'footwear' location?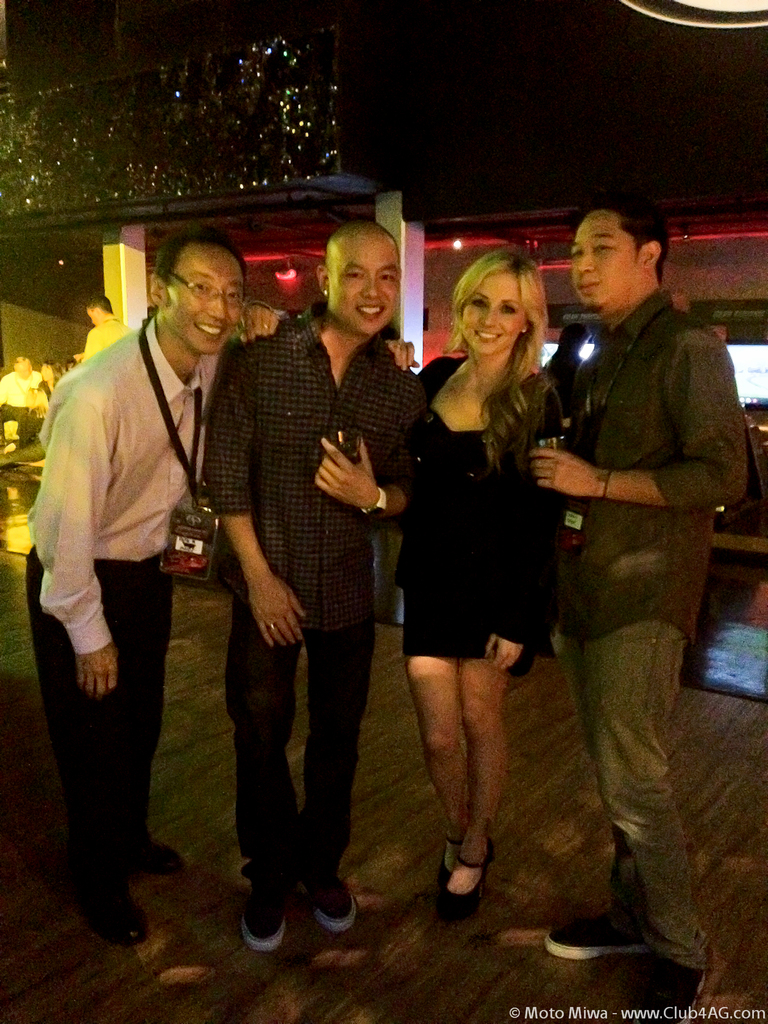
(left=439, top=832, right=461, bottom=883)
